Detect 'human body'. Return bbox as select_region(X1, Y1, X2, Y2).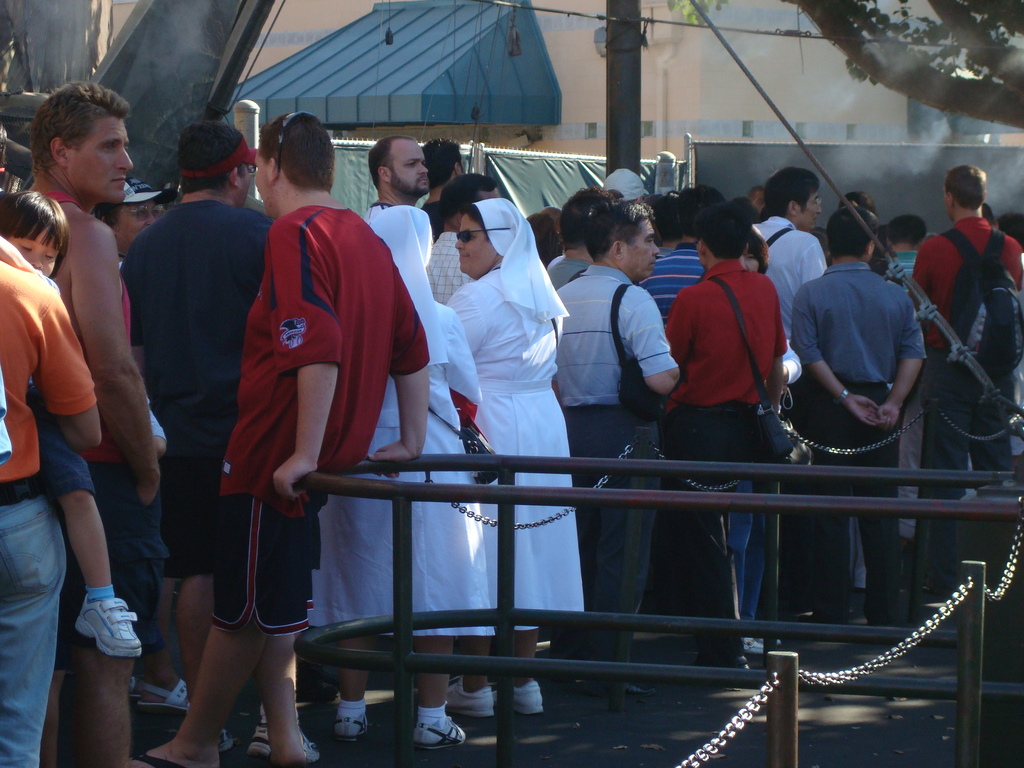
select_region(379, 132, 424, 198).
